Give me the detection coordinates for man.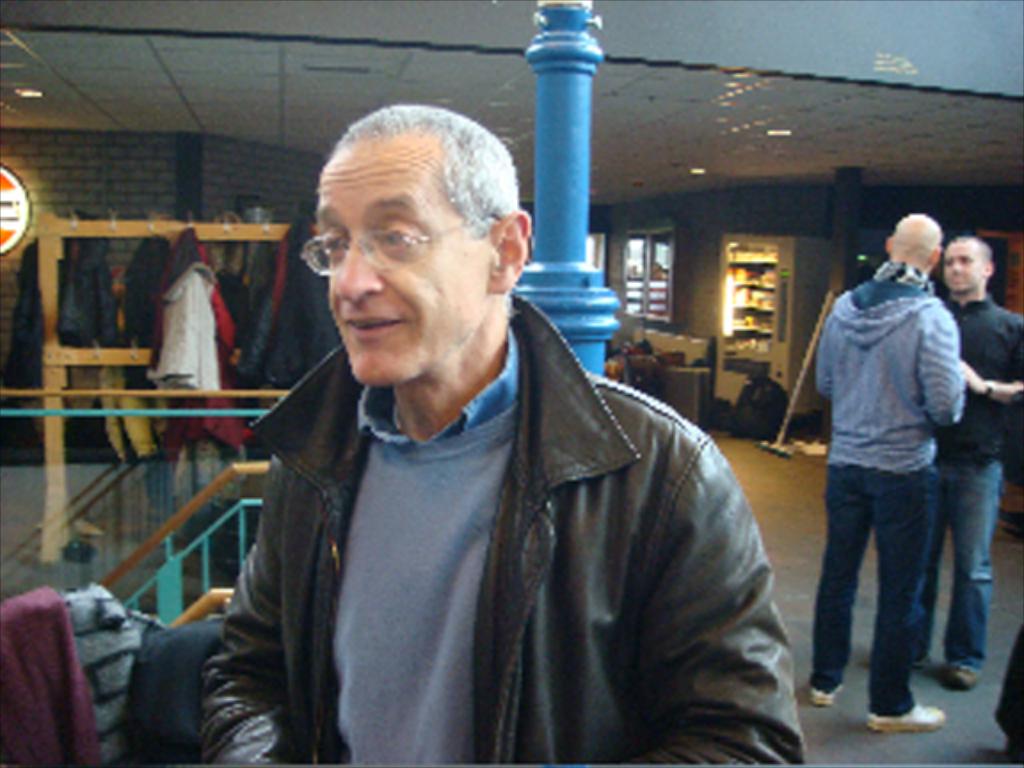
<box>807,213,971,740</box>.
